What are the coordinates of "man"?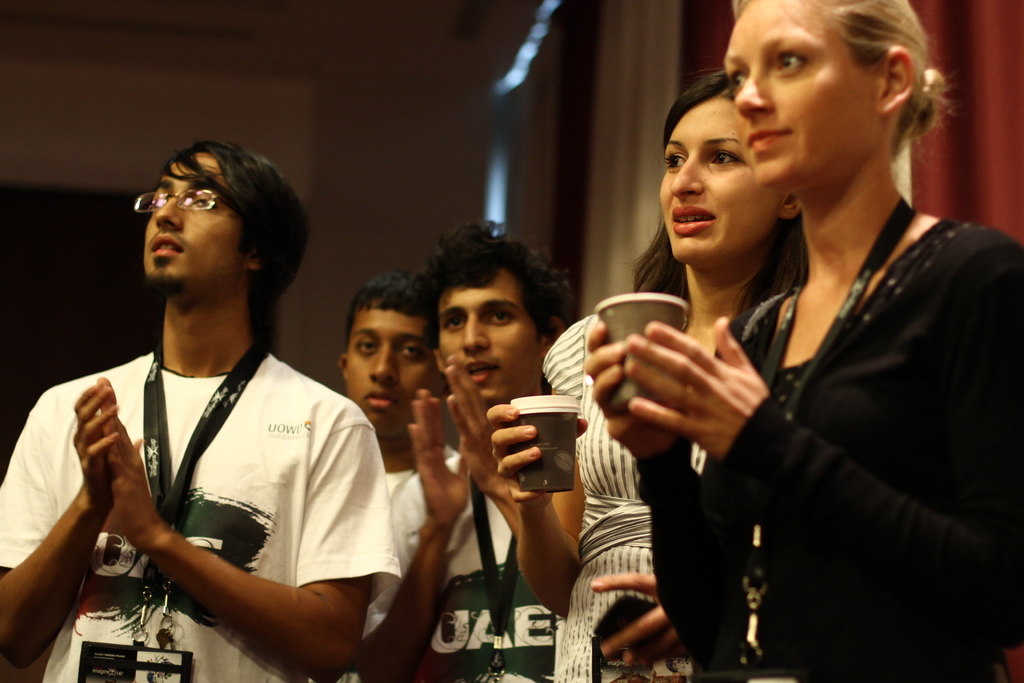
select_region(340, 274, 505, 520).
